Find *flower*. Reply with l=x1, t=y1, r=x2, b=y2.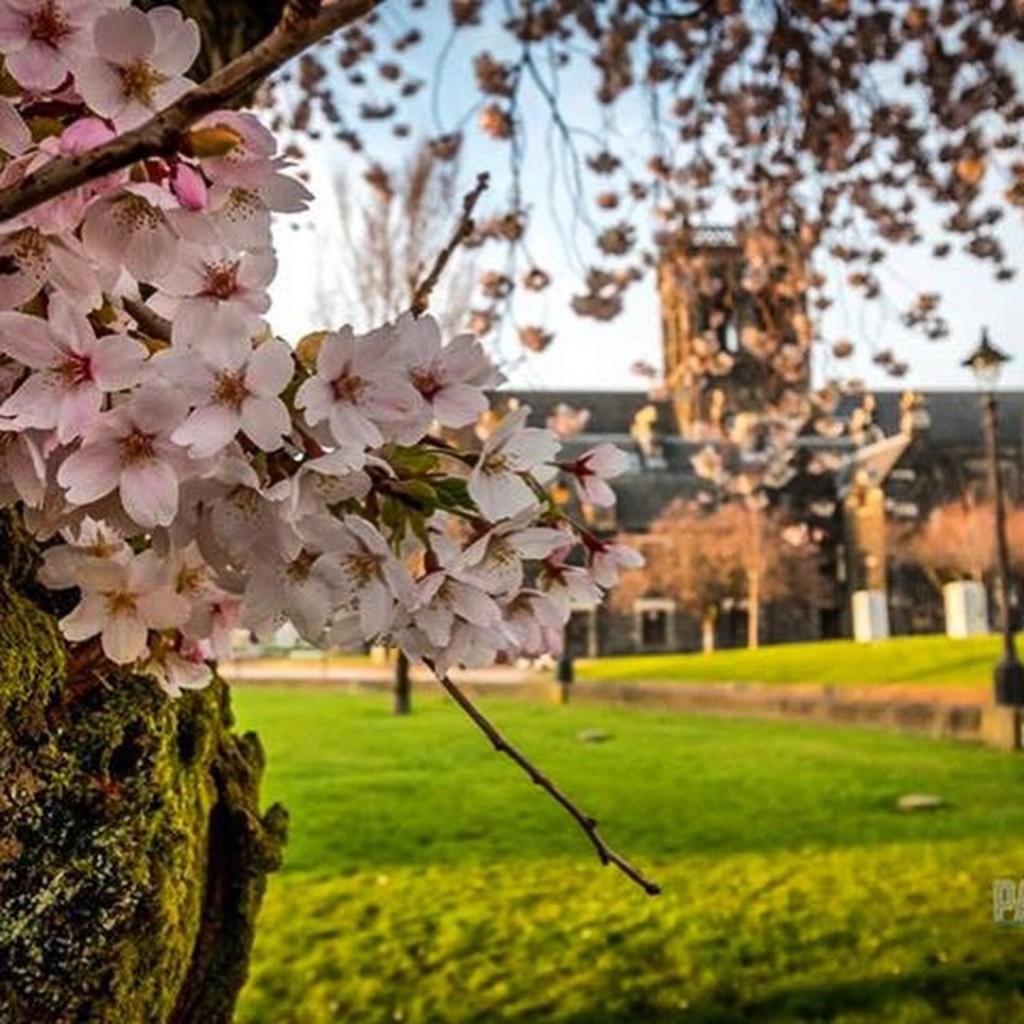
l=238, t=467, r=365, b=534.
